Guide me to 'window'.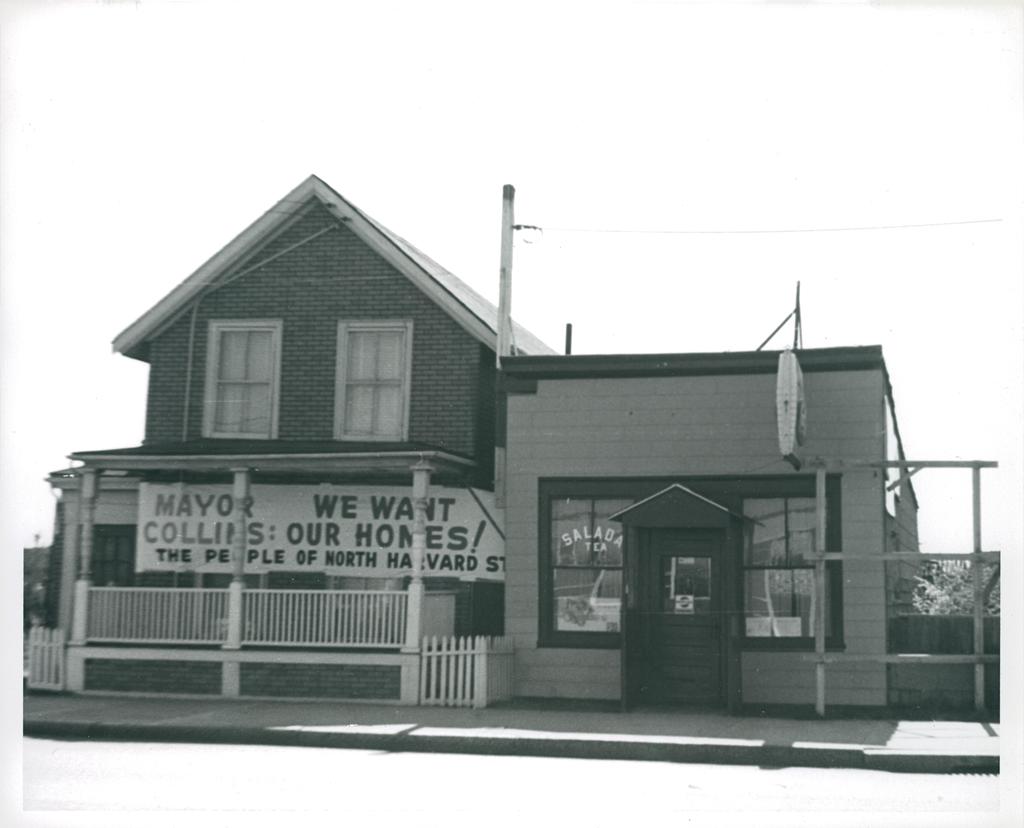
Guidance: region(202, 320, 291, 445).
